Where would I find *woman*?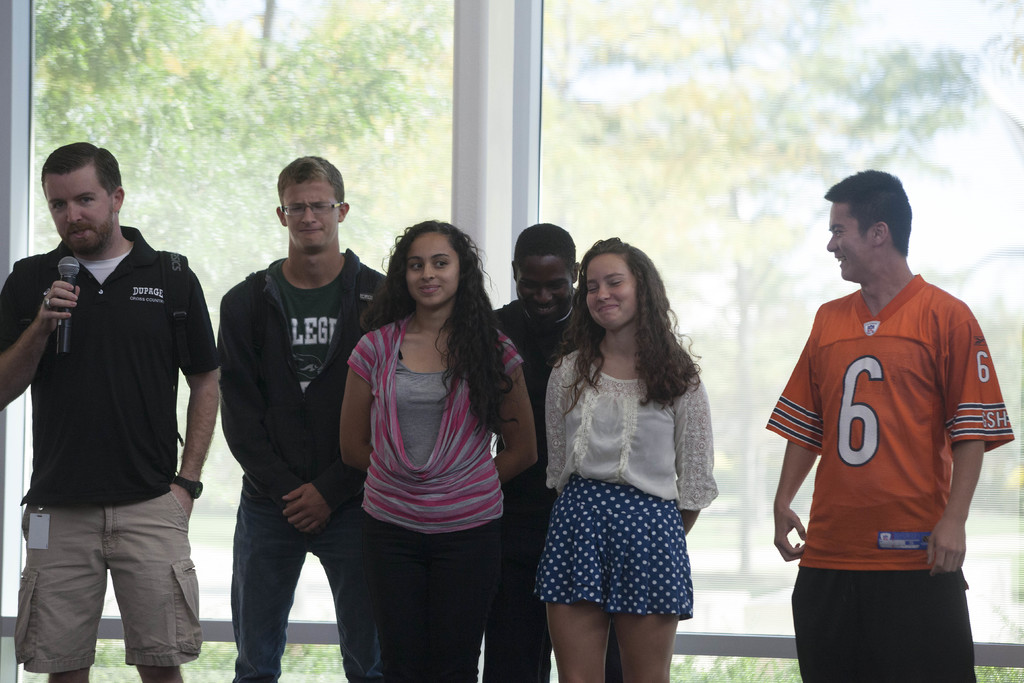
At {"left": 538, "top": 231, "right": 719, "bottom": 682}.
